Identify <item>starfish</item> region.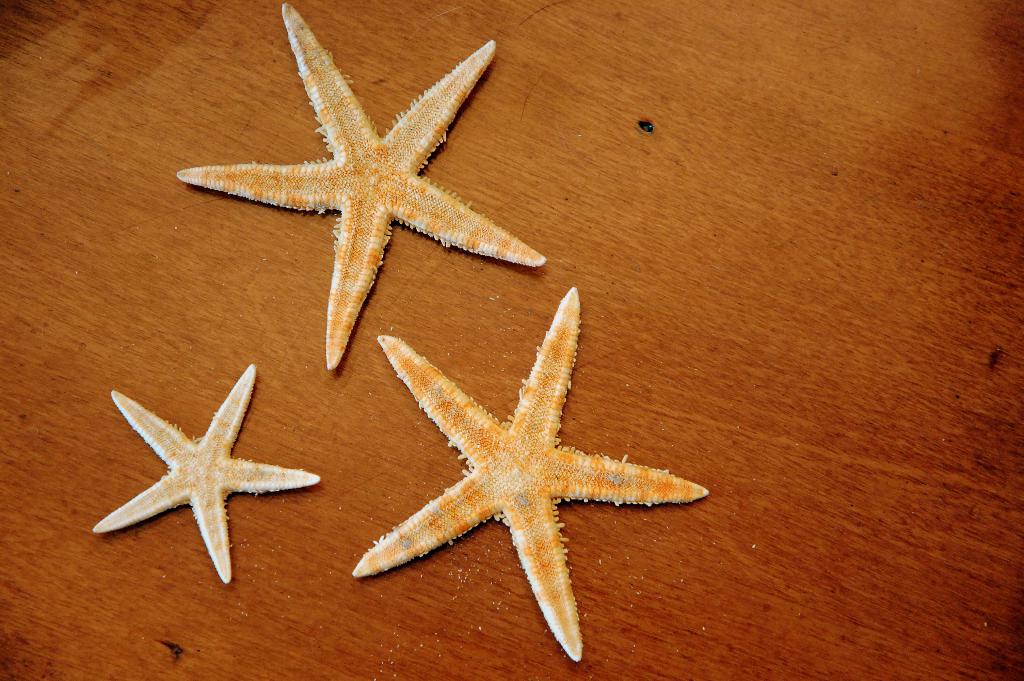
Region: l=94, t=363, r=321, b=579.
